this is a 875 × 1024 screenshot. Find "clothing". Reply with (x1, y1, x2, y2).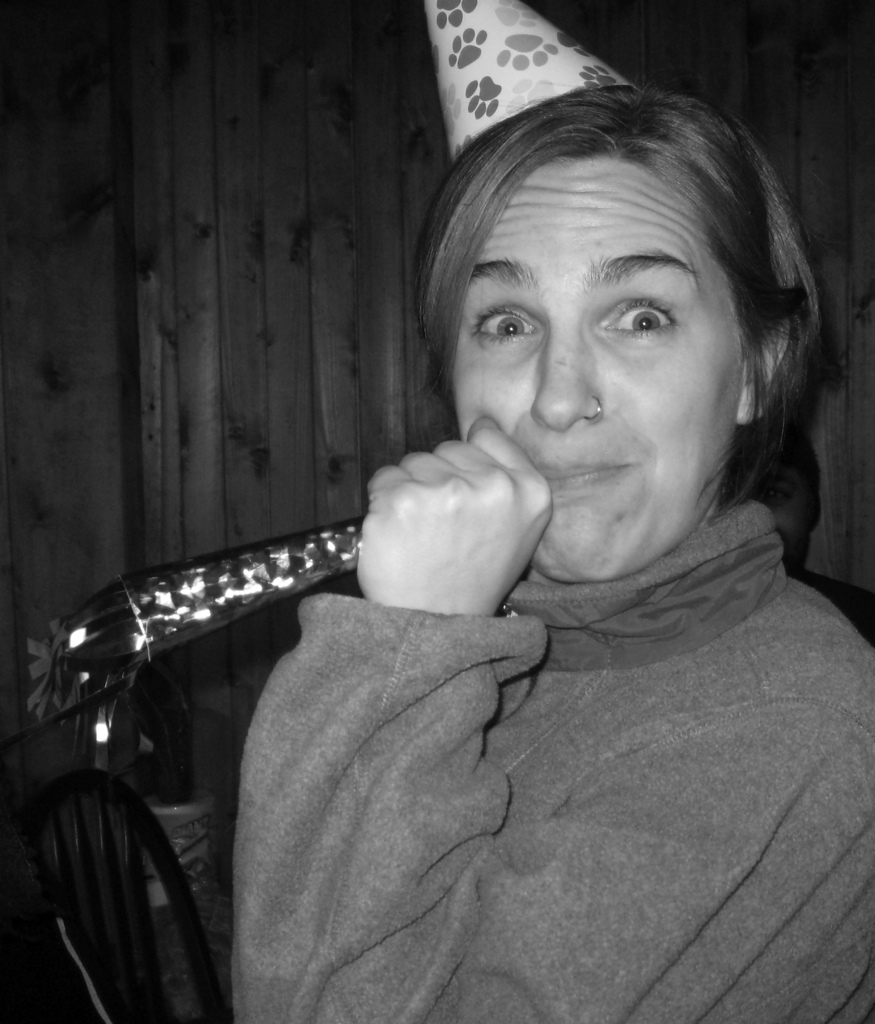
(156, 413, 839, 1023).
